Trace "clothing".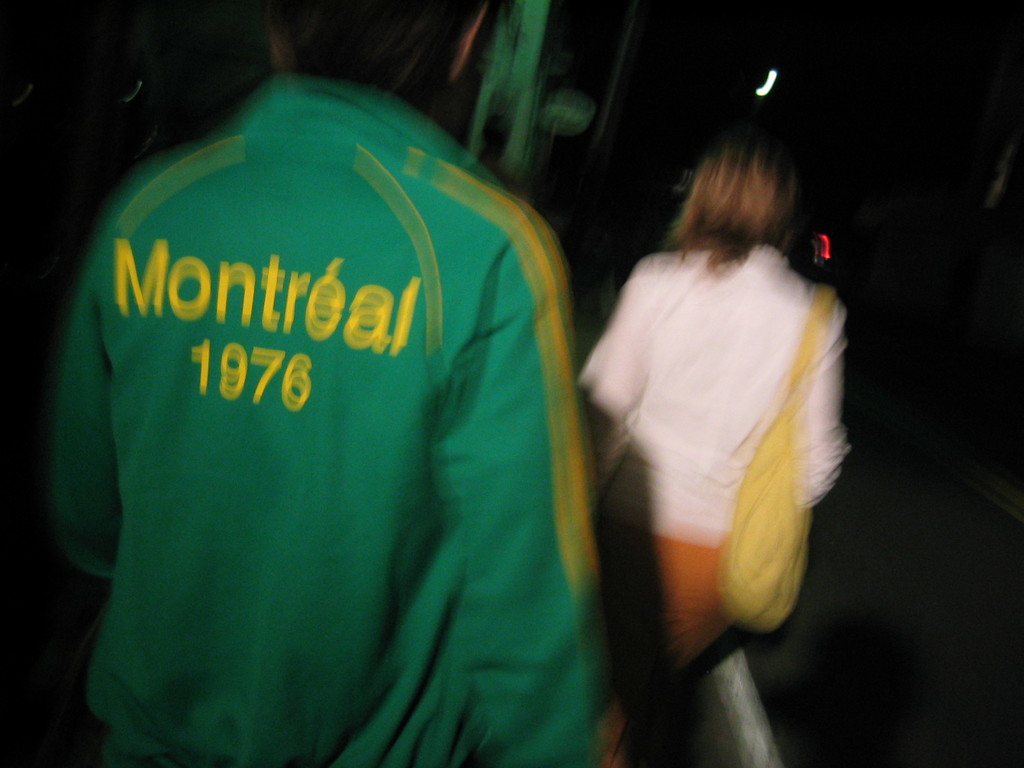
Traced to 577 246 871 755.
